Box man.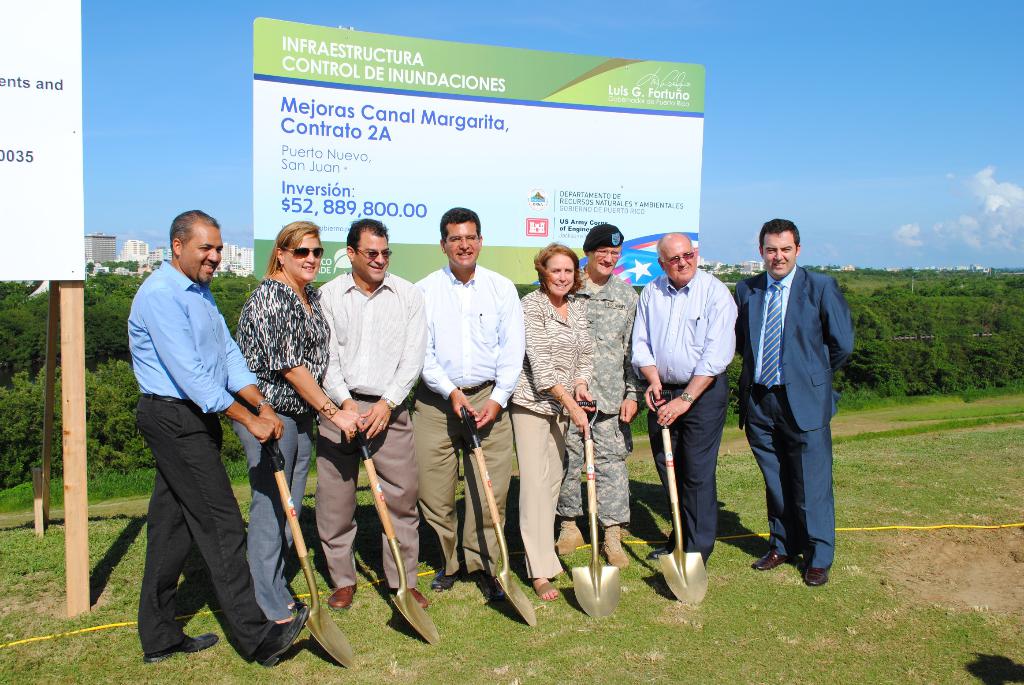
[left=126, top=207, right=310, bottom=665].
